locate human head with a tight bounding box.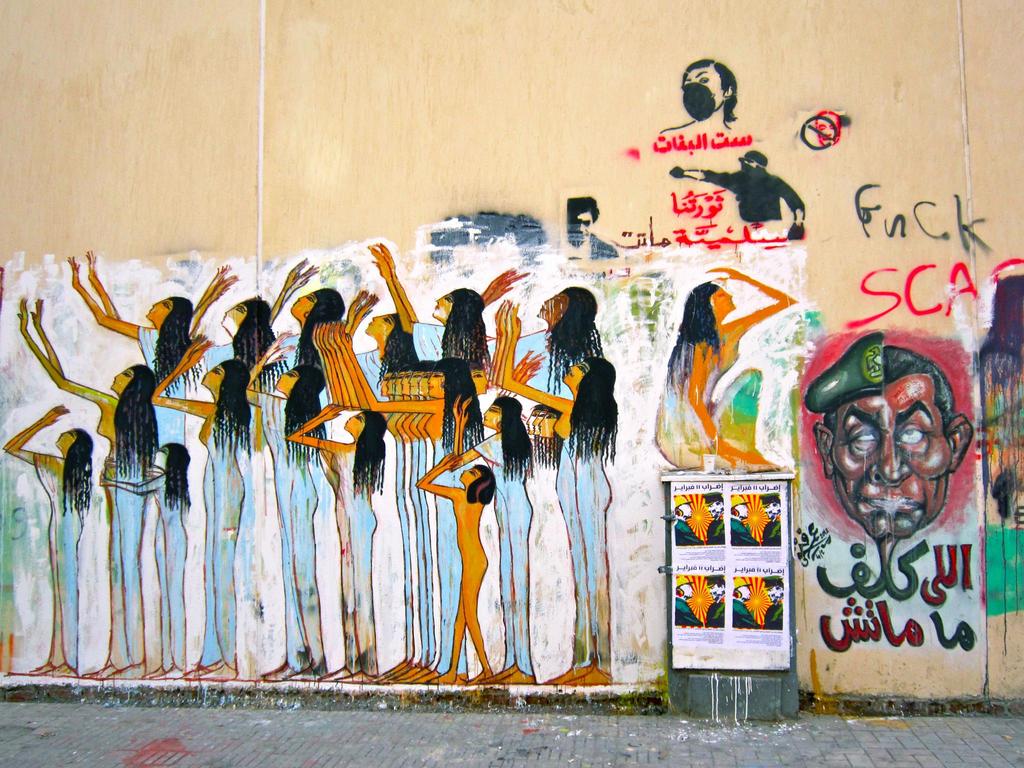
(291,289,348,318).
